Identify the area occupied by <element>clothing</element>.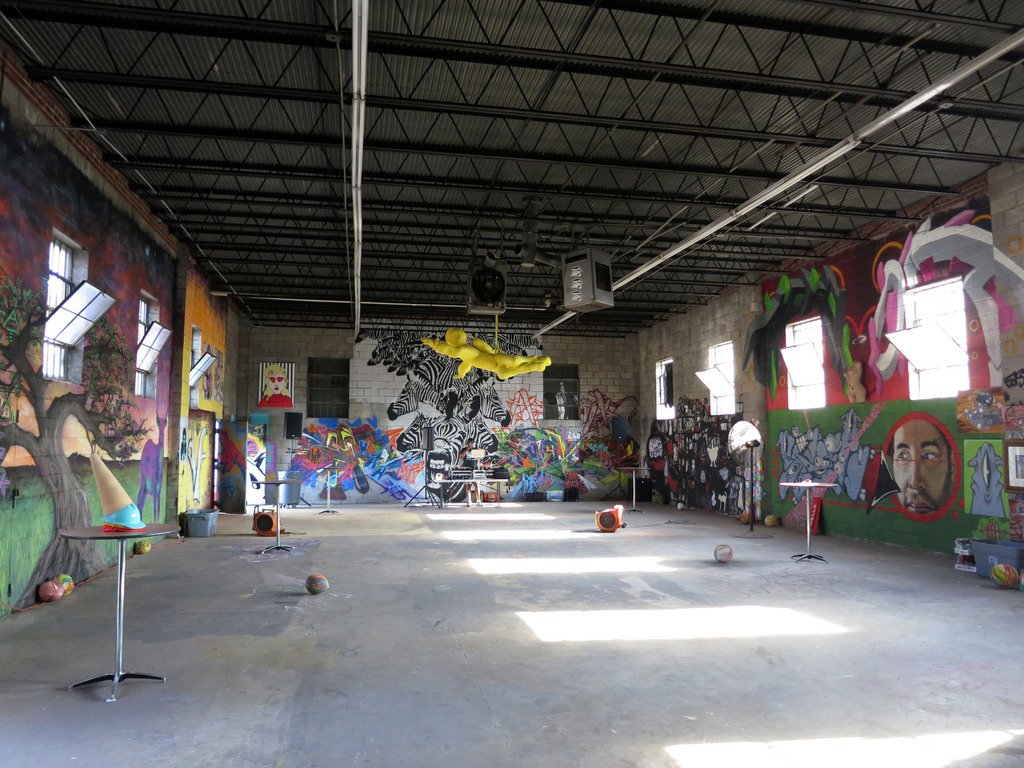
Area: bbox=(458, 449, 477, 483).
